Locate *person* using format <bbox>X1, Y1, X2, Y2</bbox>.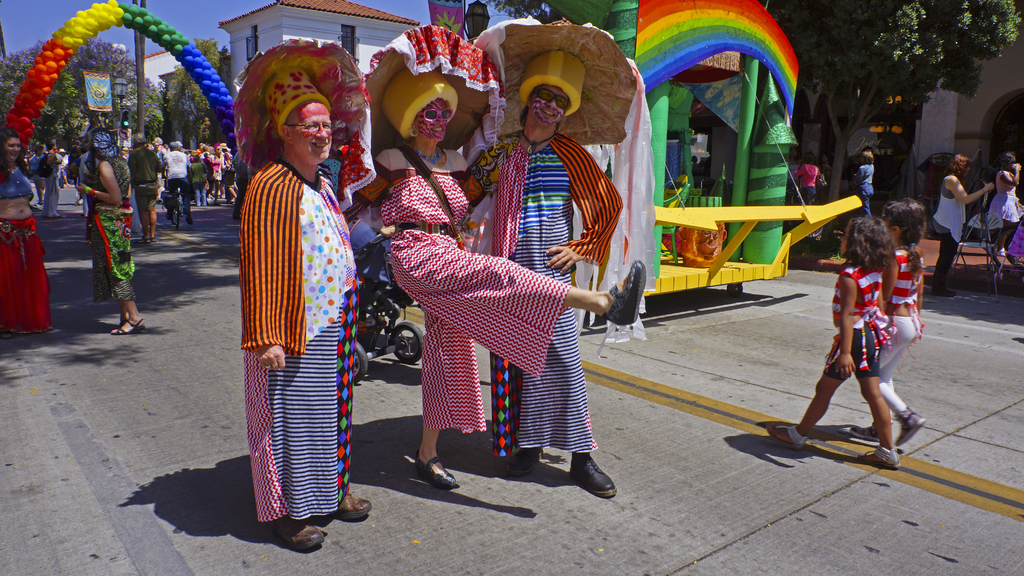
<bbox>861, 149, 874, 212</bbox>.
